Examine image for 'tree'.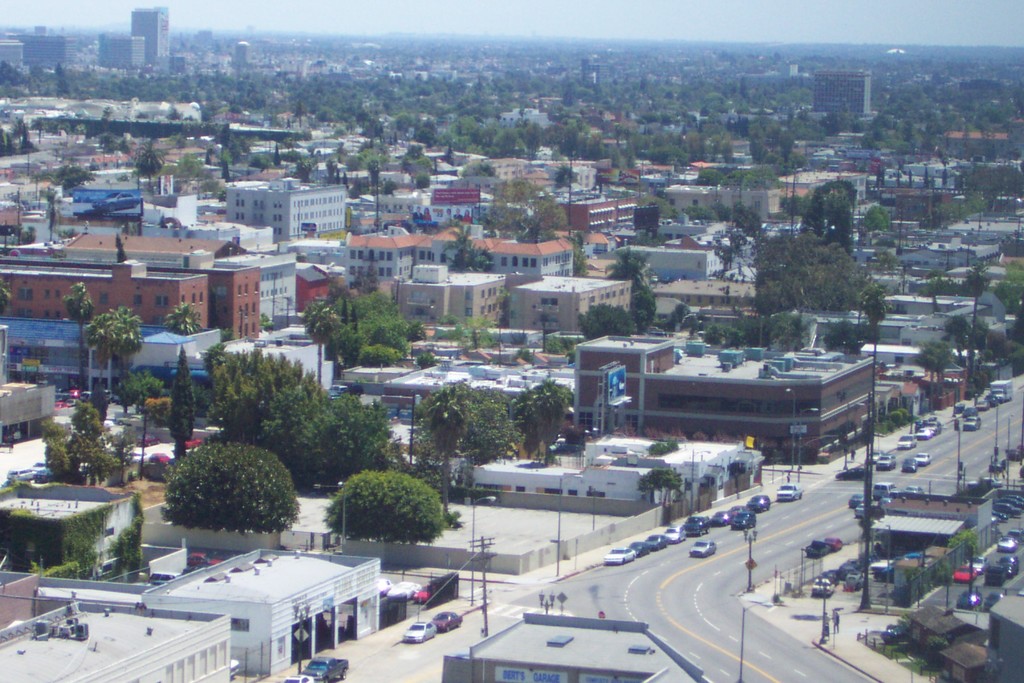
Examination result: (x1=301, y1=299, x2=342, y2=399).
